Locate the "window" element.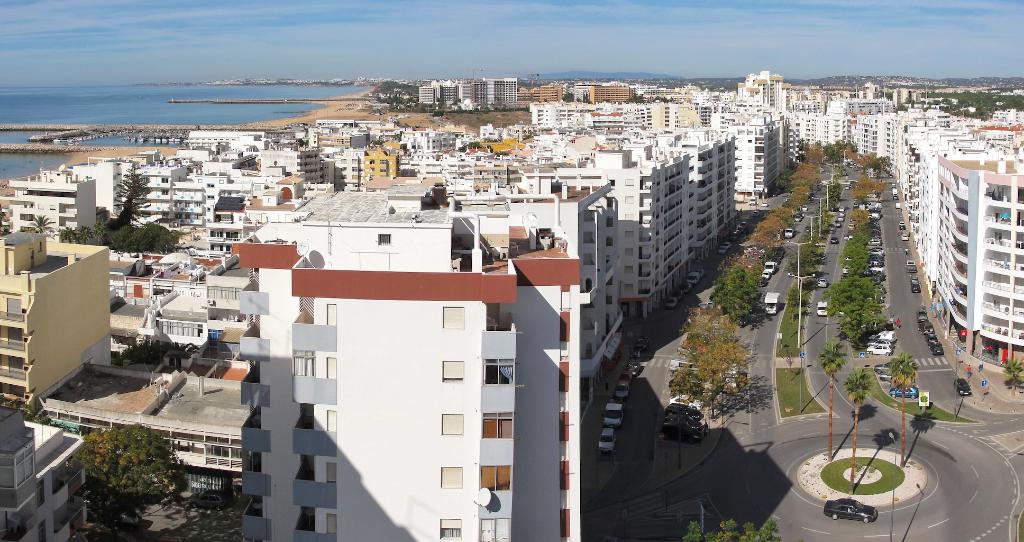
Element bbox: <region>584, 252, 593, 261</region>.
